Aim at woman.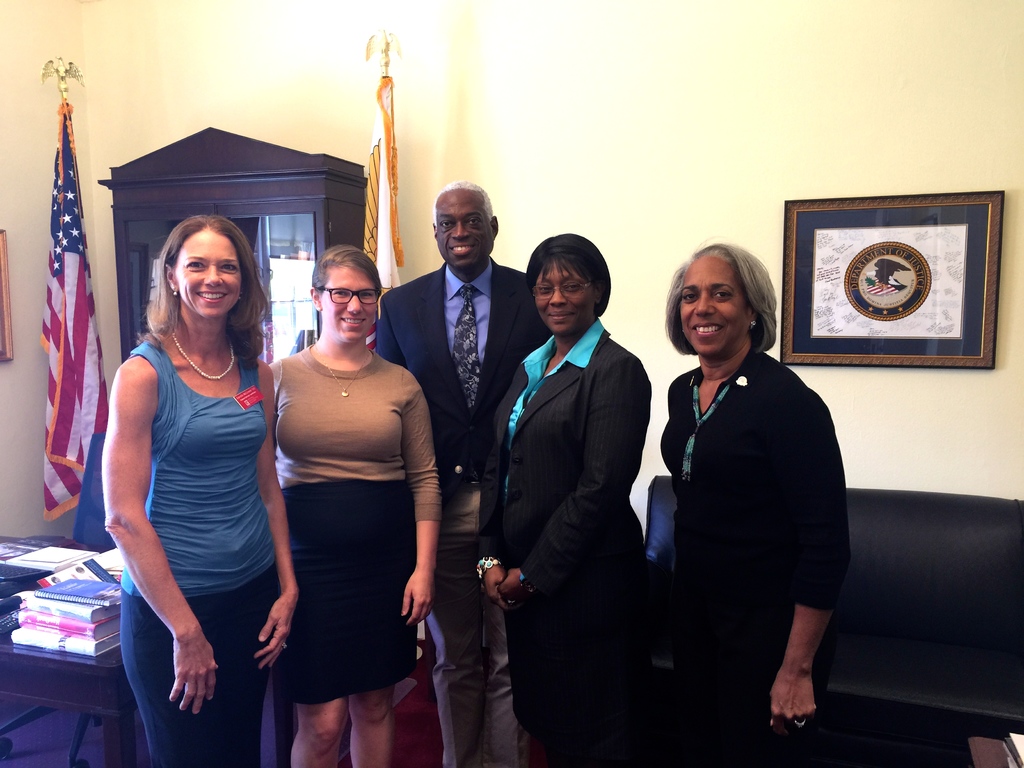
Aimed at box=[473, 232, 650, 767].
